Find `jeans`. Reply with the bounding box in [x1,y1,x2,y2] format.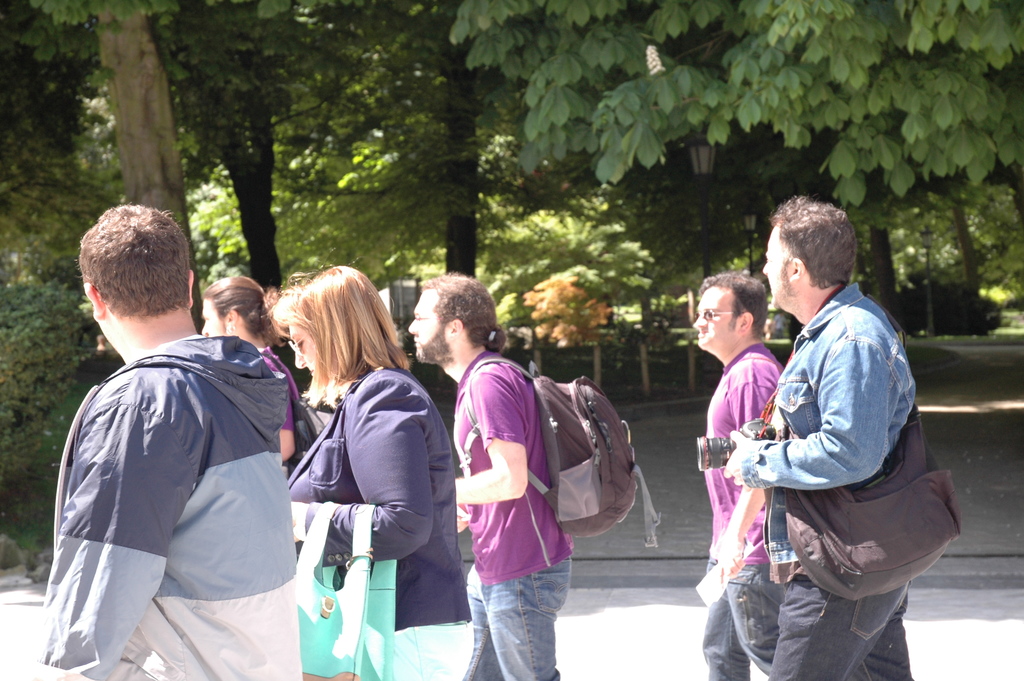
[465,544,577,680].
